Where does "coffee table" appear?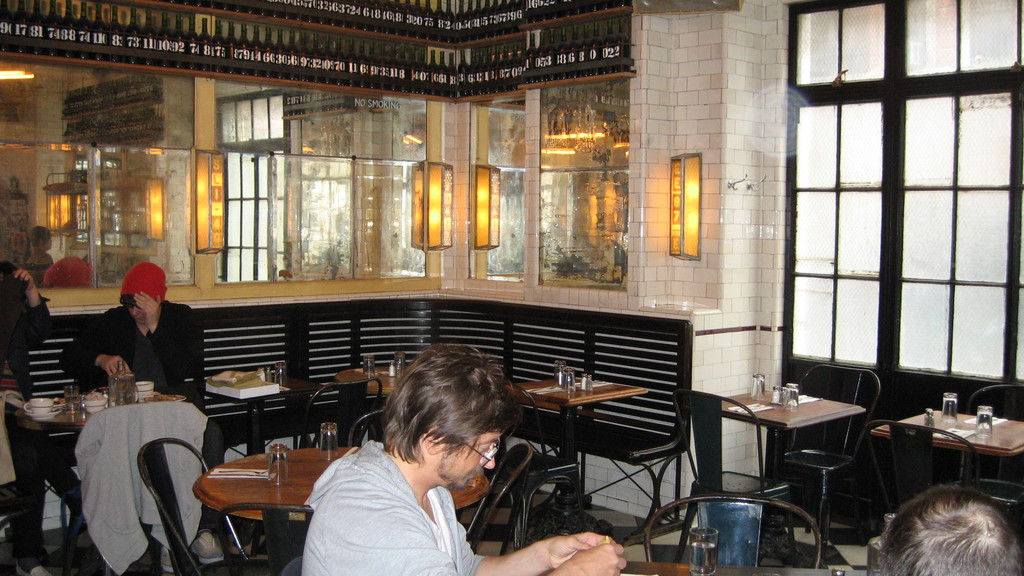
Appears at (x1=504, y1=366, x2=646, y2=507).
